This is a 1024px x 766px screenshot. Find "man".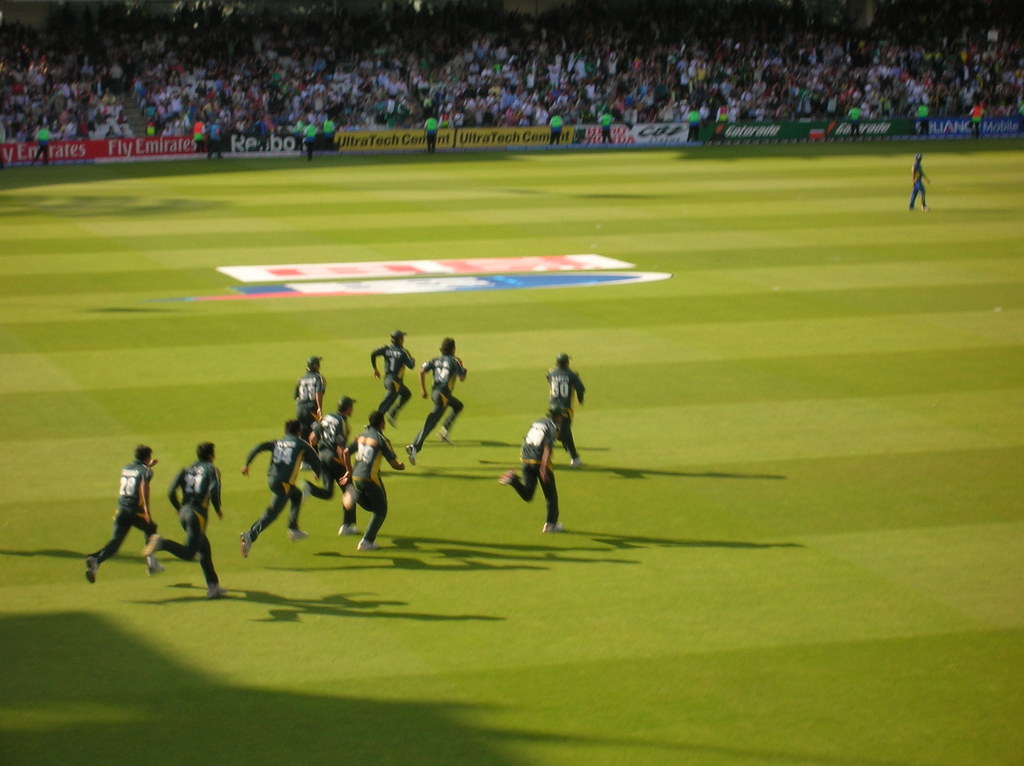
Bounding box: box(908, 154, 932, 211).
